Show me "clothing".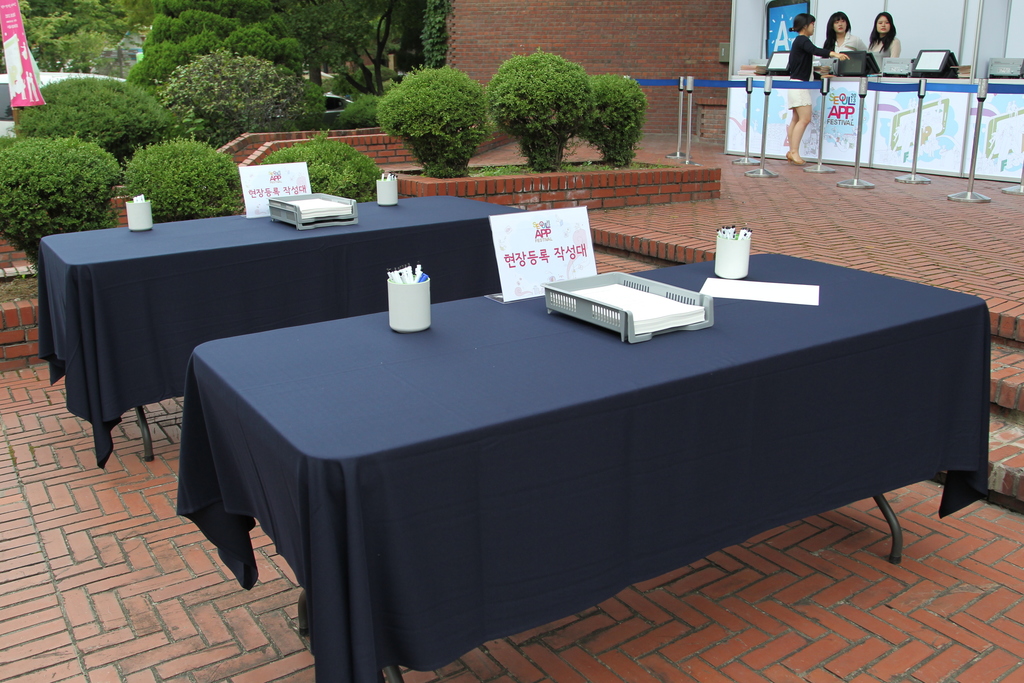
"clothing" is here: (788,33,831,111).
